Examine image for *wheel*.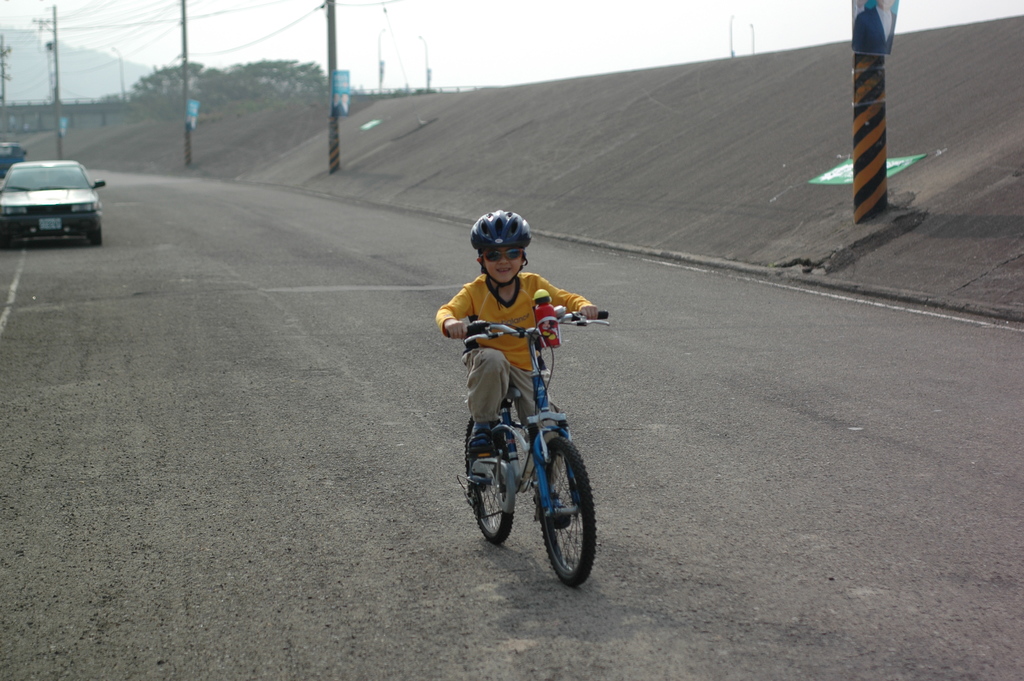
Examination result: (535,436,598,587).
